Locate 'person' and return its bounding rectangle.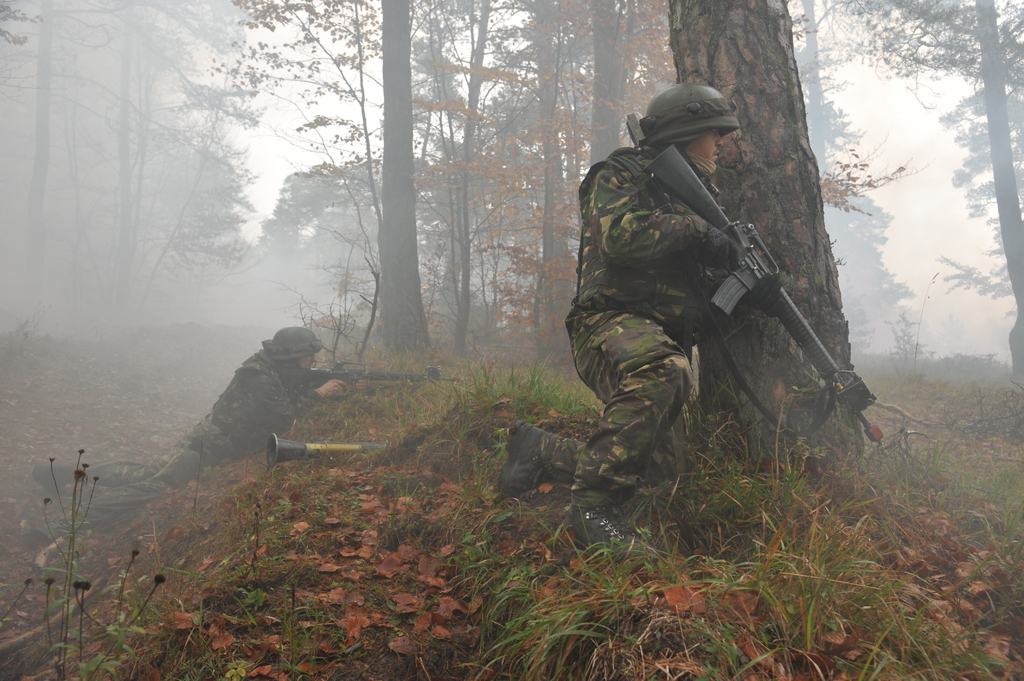
29/319/327/542.
